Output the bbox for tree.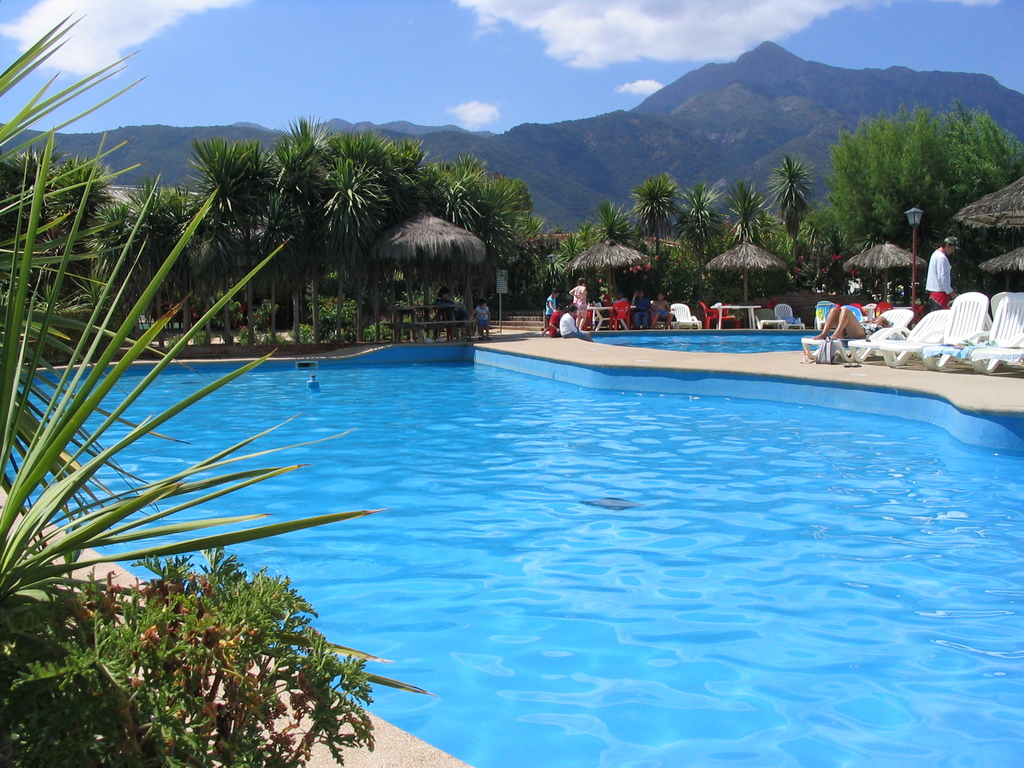
bbox=[127, 180, 185, 345].
